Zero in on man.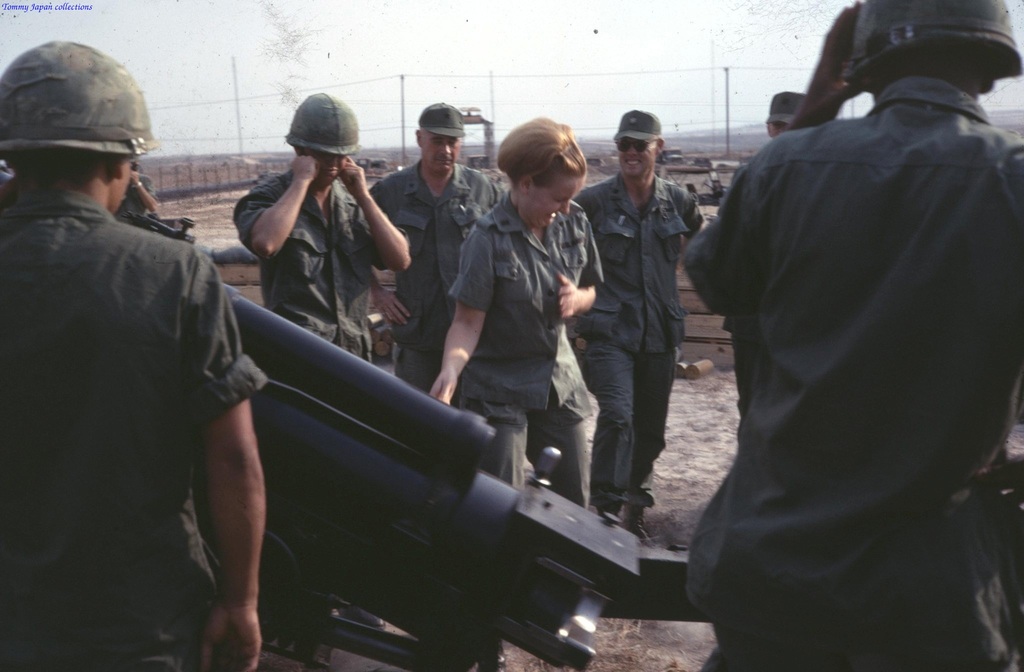
Zeroed in: [230, 89, 408, 363].
